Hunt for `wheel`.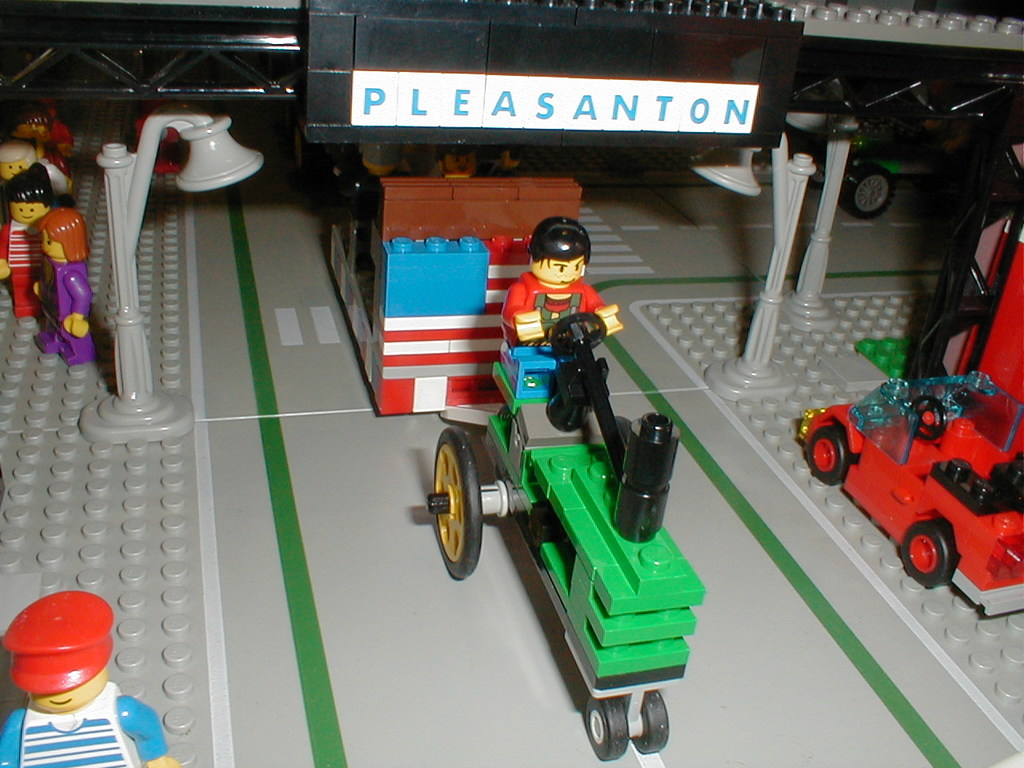
Hunted down at 845/162/893/218.
